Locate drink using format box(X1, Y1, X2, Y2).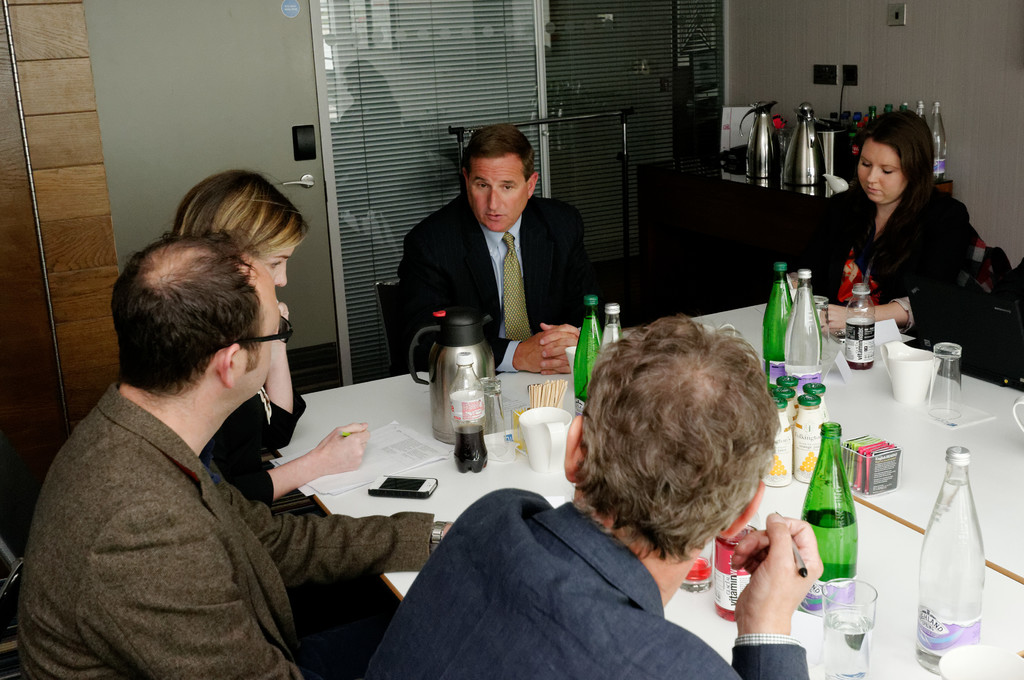
box(783, 270, 823, 396).
